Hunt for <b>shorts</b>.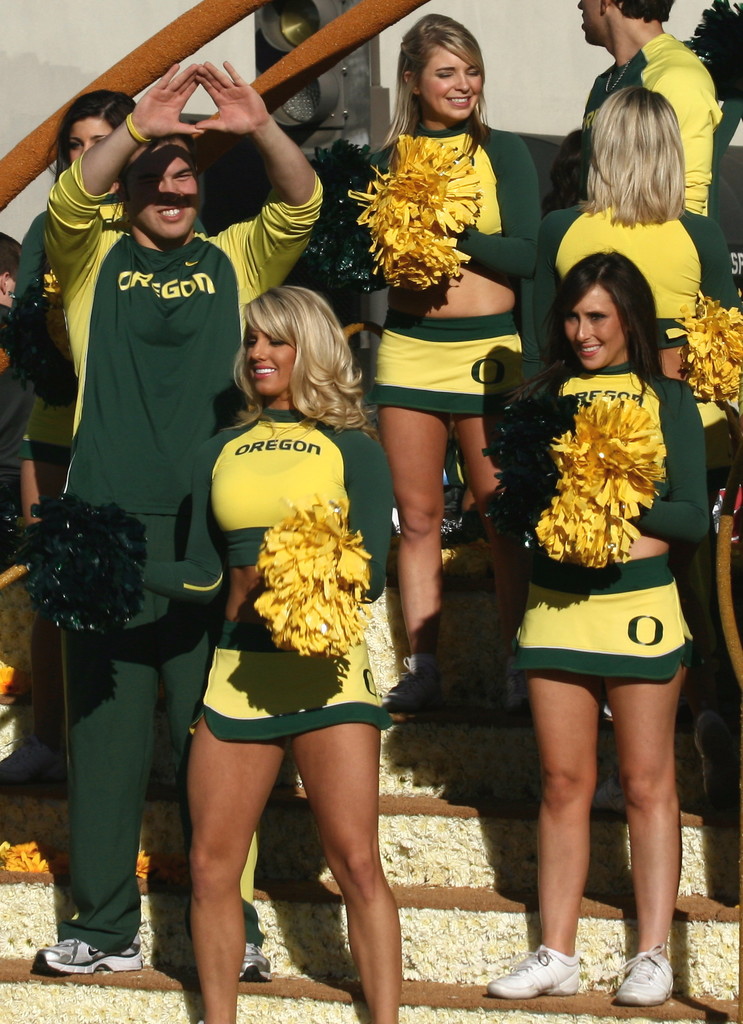
Hunted down at bbox(691, 399, 731, 485).
